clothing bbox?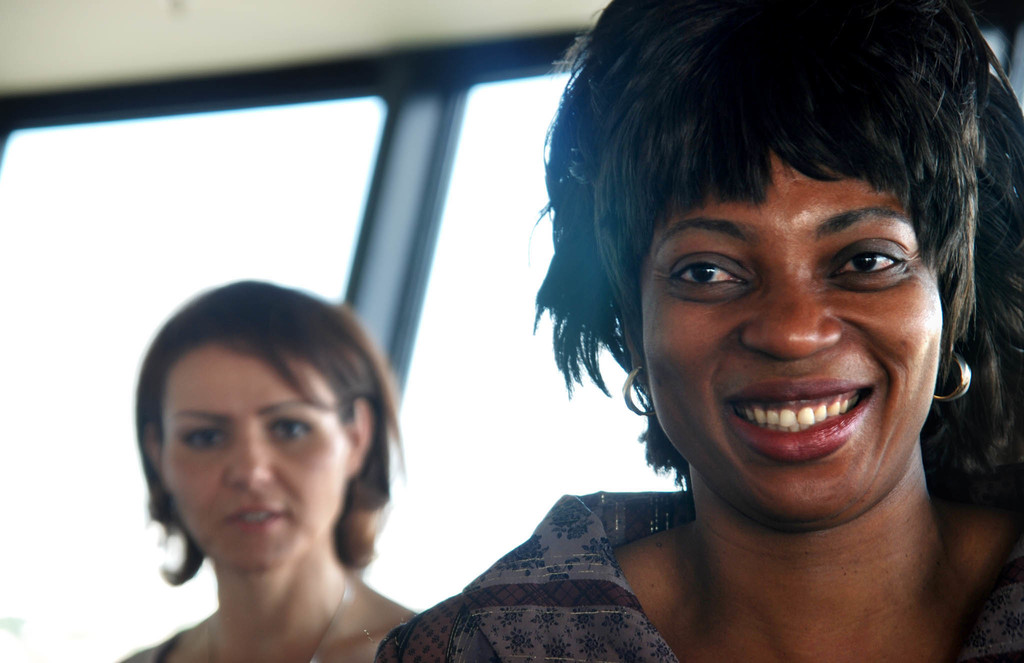
x1=381 y1=477 x2=1022 y2=662
